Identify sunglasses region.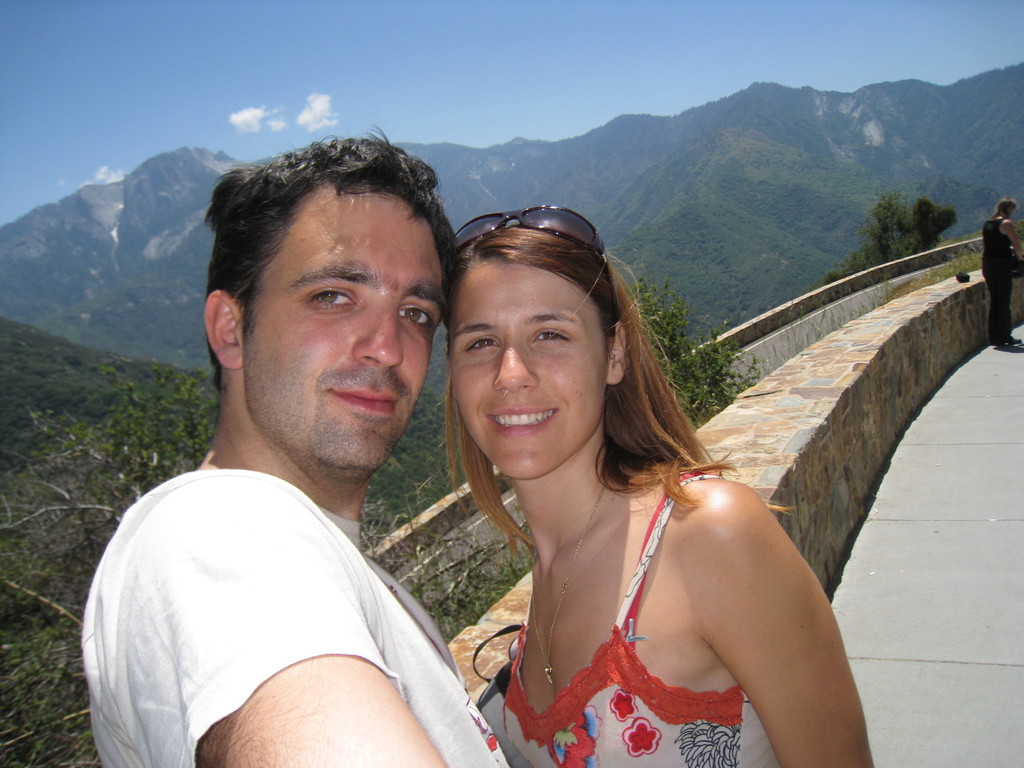
Region: rect(452, 203, 619, 316).
